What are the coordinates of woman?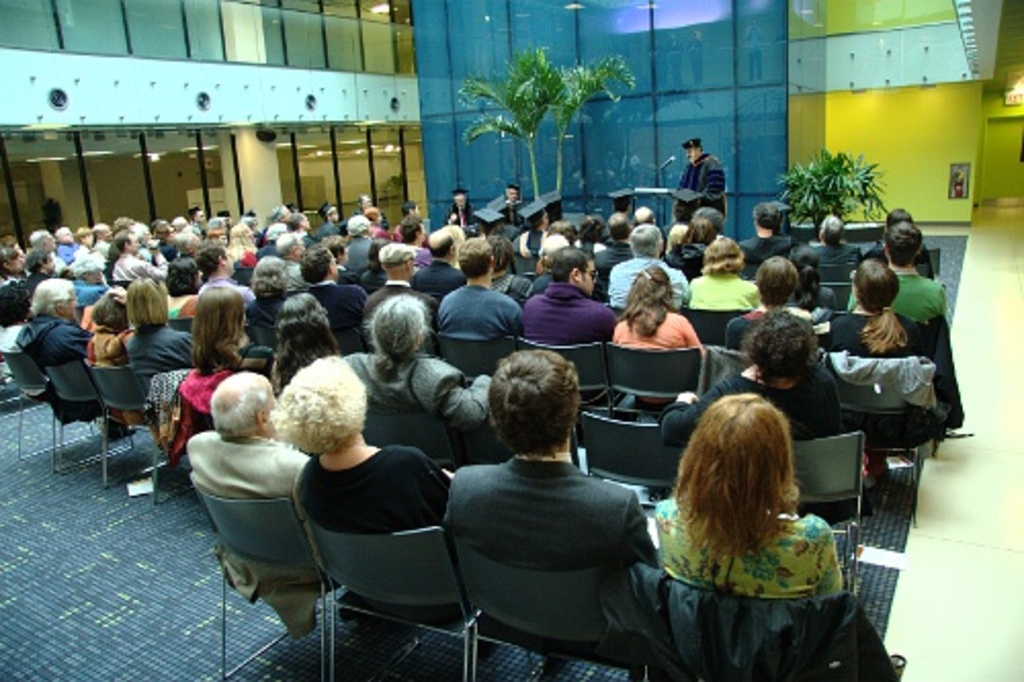
bbox=[186, 287, 264, 371].
